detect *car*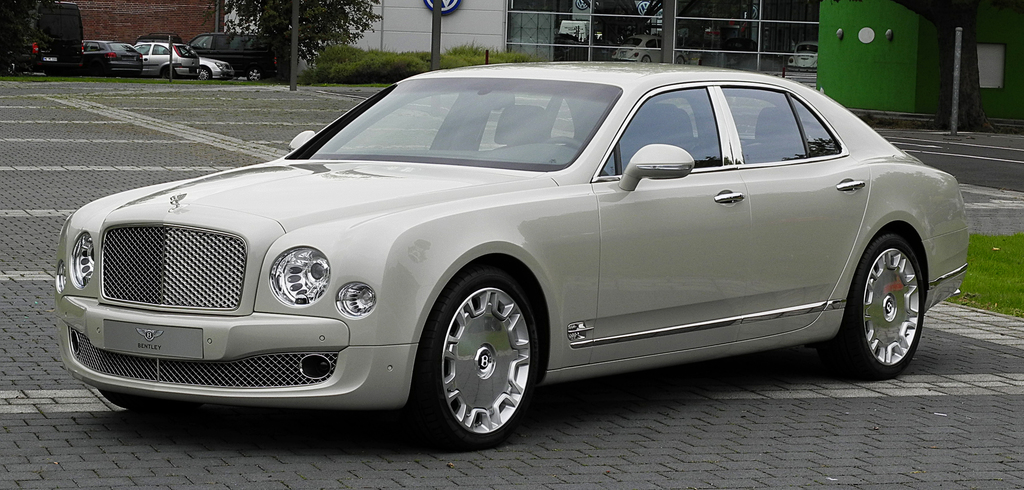
region(83, 40, 142, 77)
